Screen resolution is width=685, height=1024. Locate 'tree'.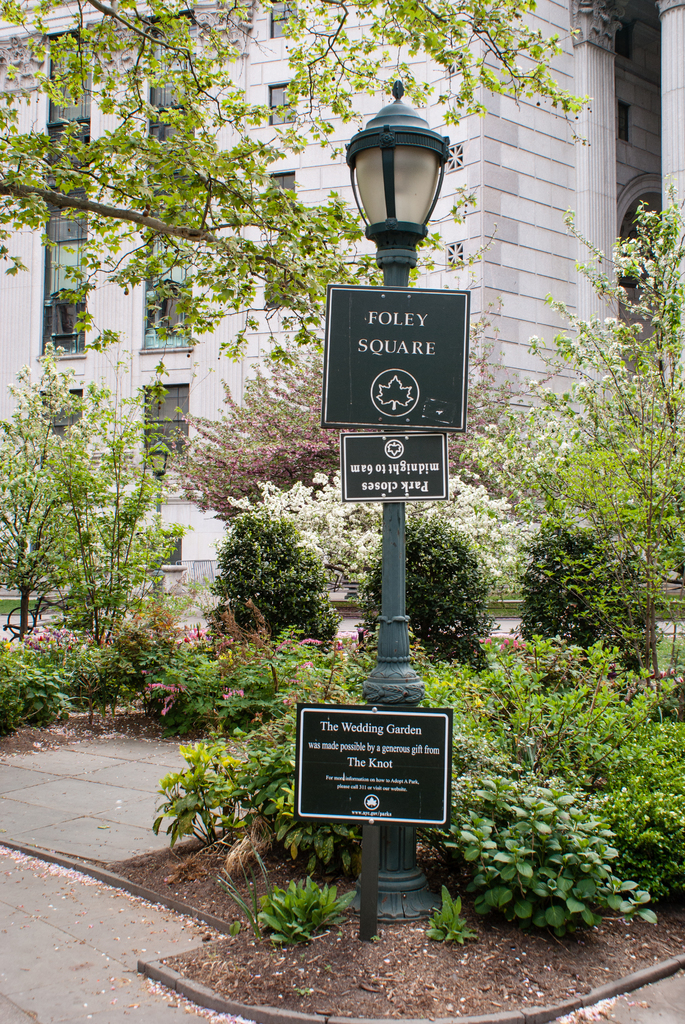
select_region(515, 189, 684, 691).
